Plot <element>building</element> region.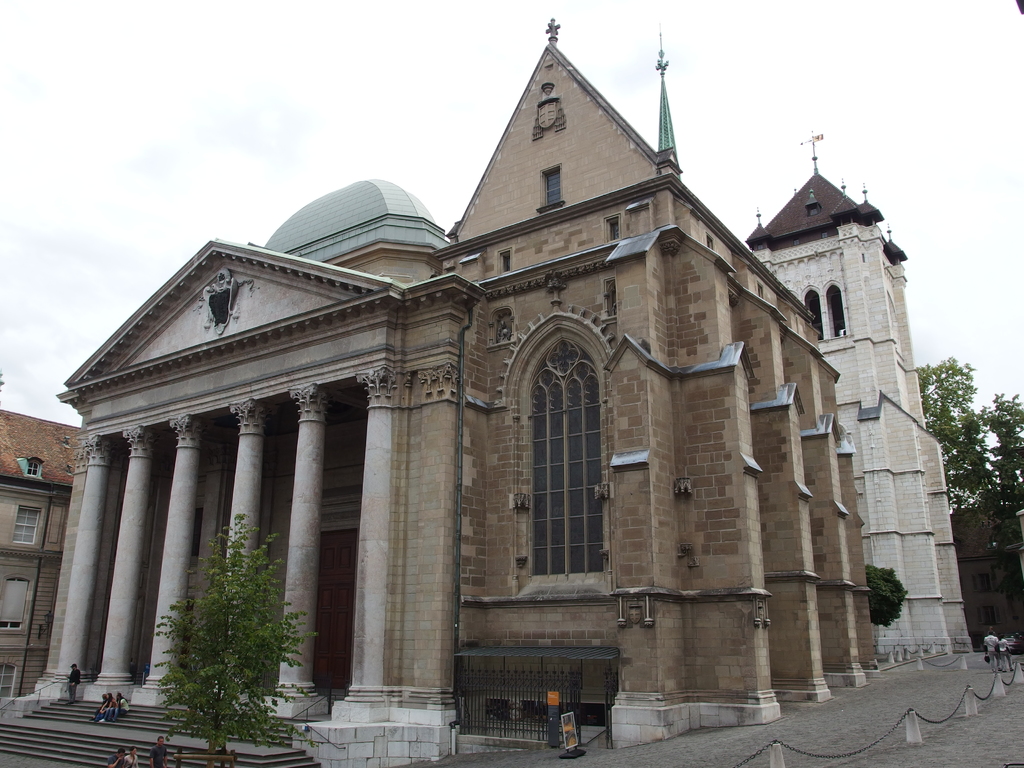
Plotted at (14,16,974,767).
